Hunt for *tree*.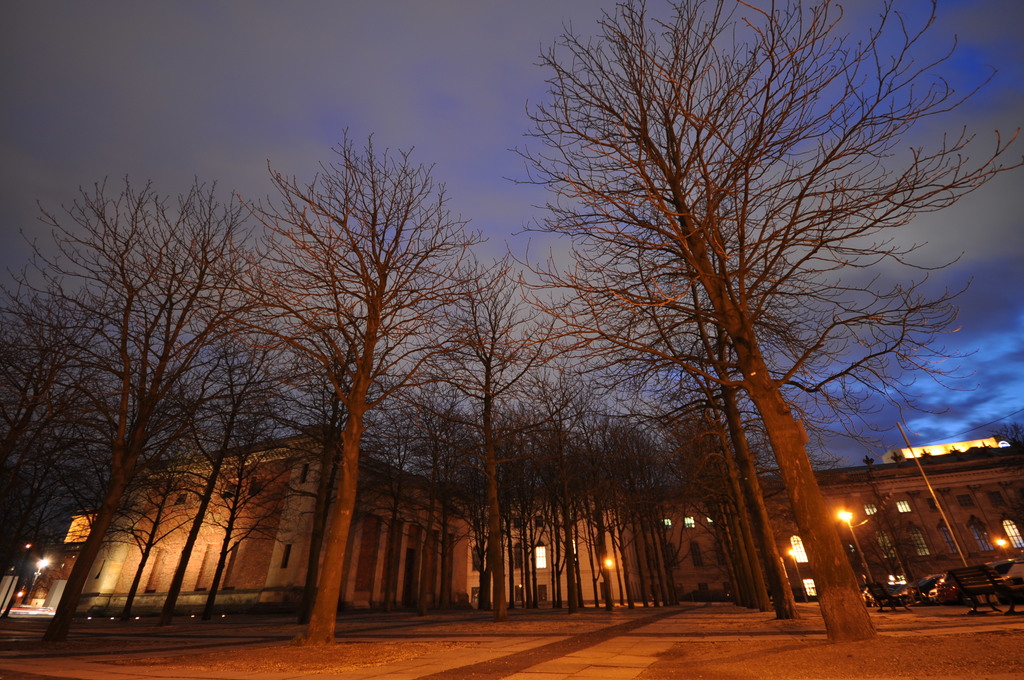
Hunted down at left=0, top=175, right=329, bottom=639.
